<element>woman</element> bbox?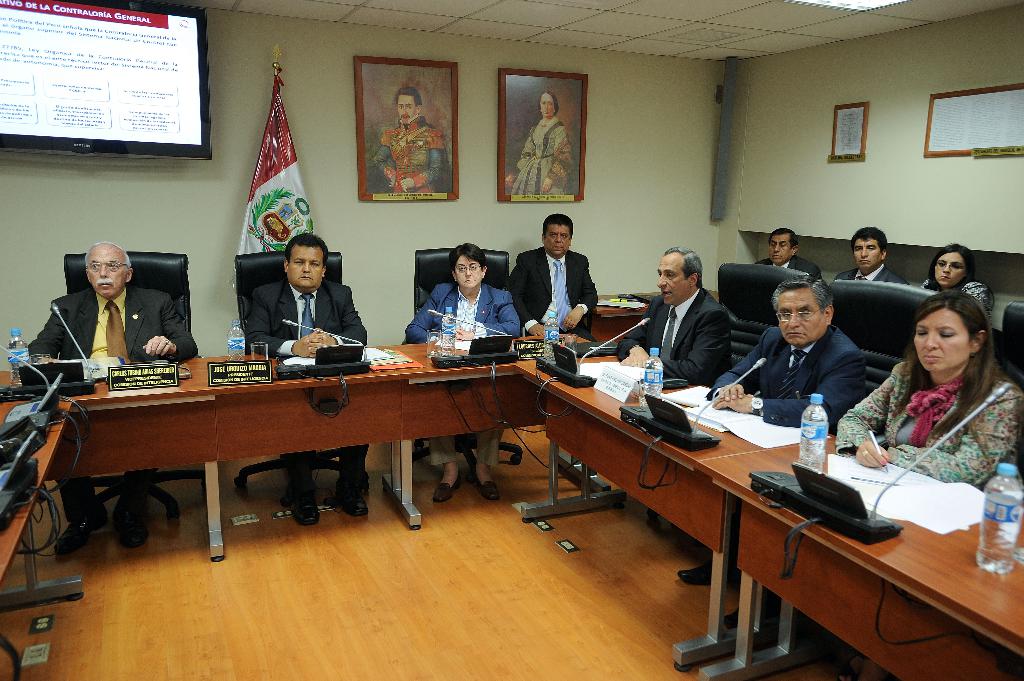
x1=513 y1=94 x2=579 y2=200
